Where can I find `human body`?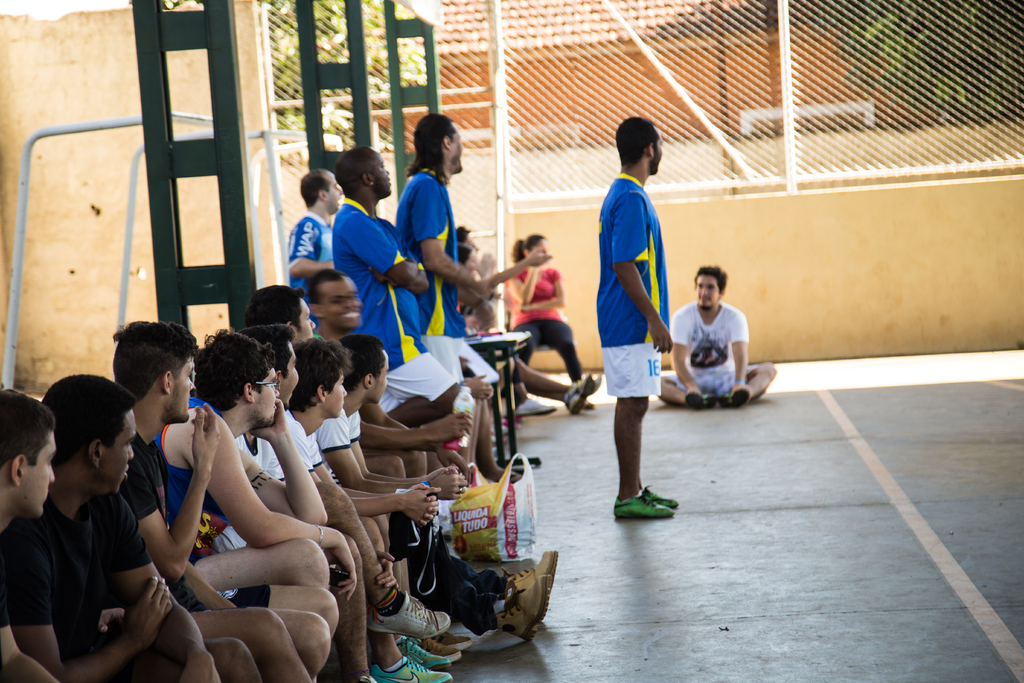
You can find it at select_region(343, 339, 462, 493).
